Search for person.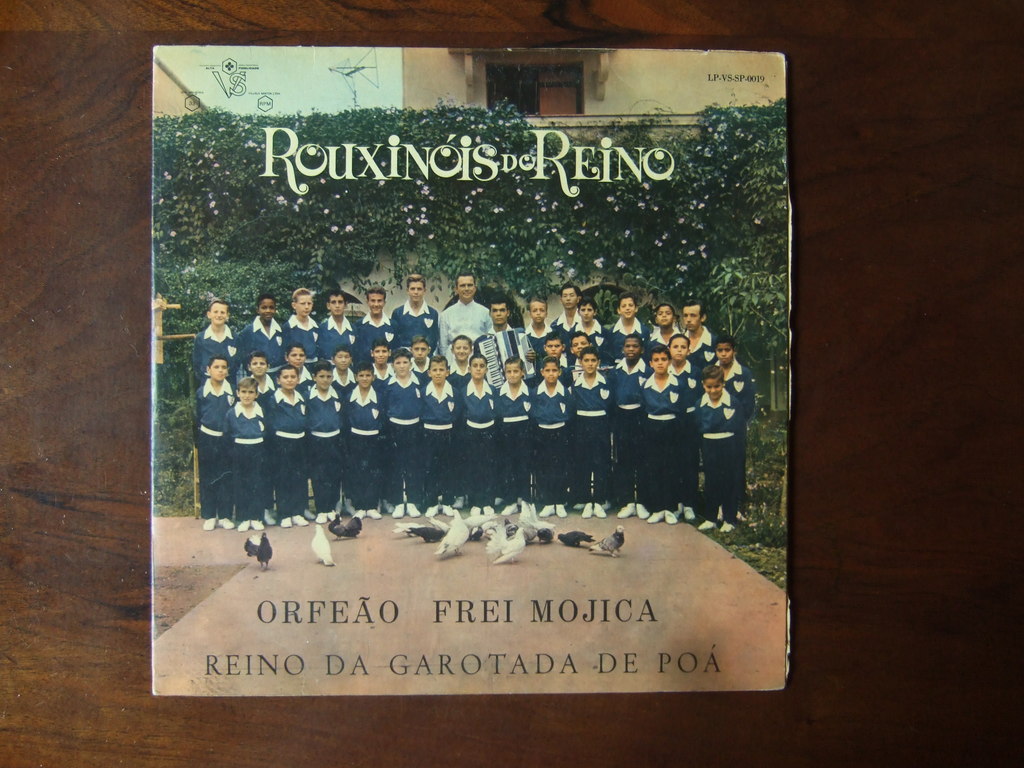
Found at pyautogui.locateOnScreen(486, 297, 523, 364).
